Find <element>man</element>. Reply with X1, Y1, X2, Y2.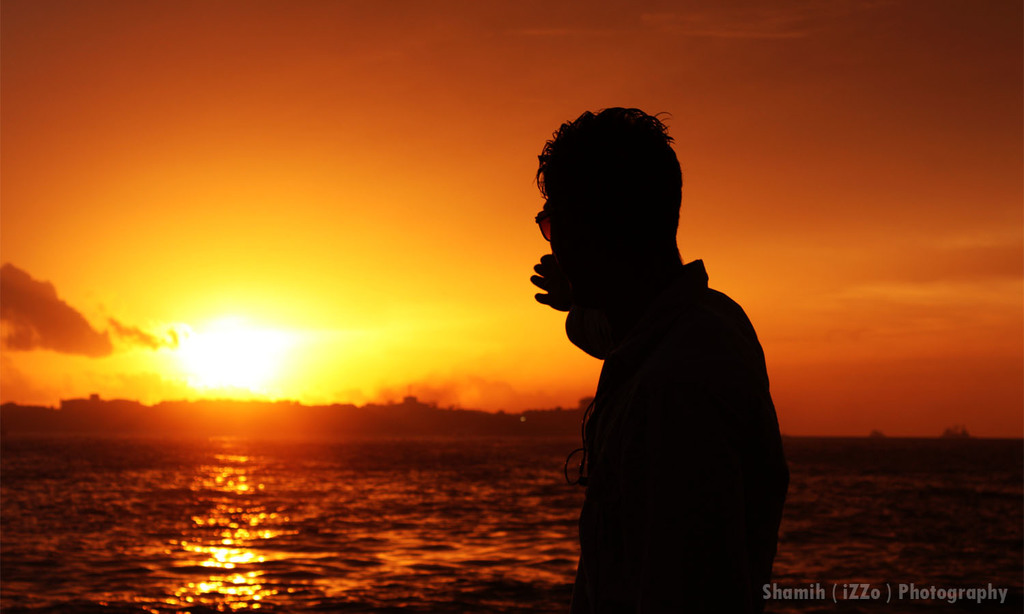
525, 106, 795, 612.
